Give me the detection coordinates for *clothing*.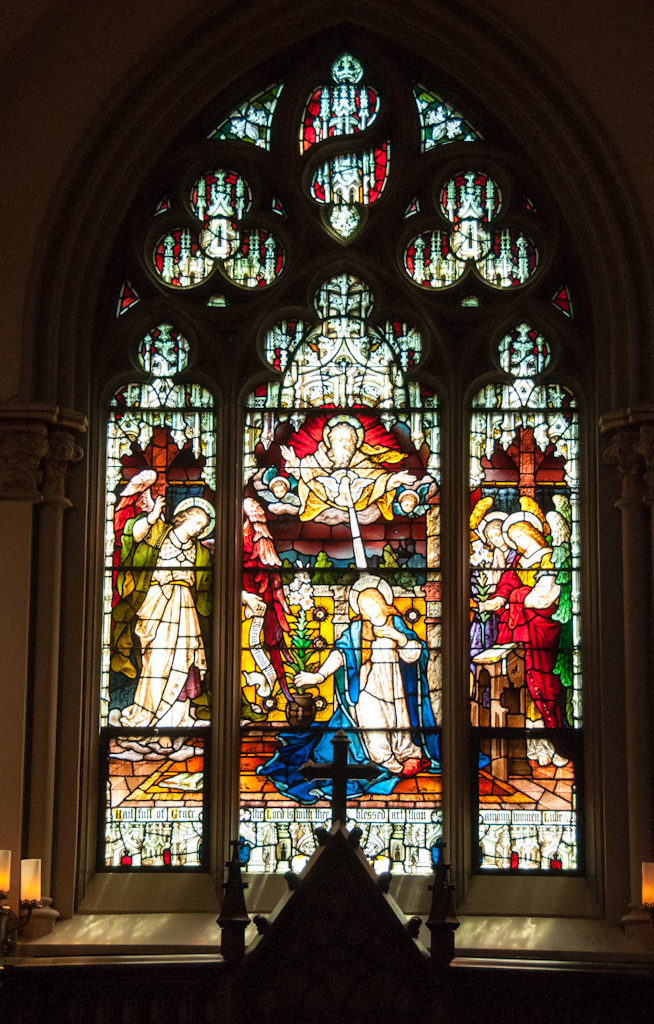
x1=118, y1=513, x2=212, y2=720.
